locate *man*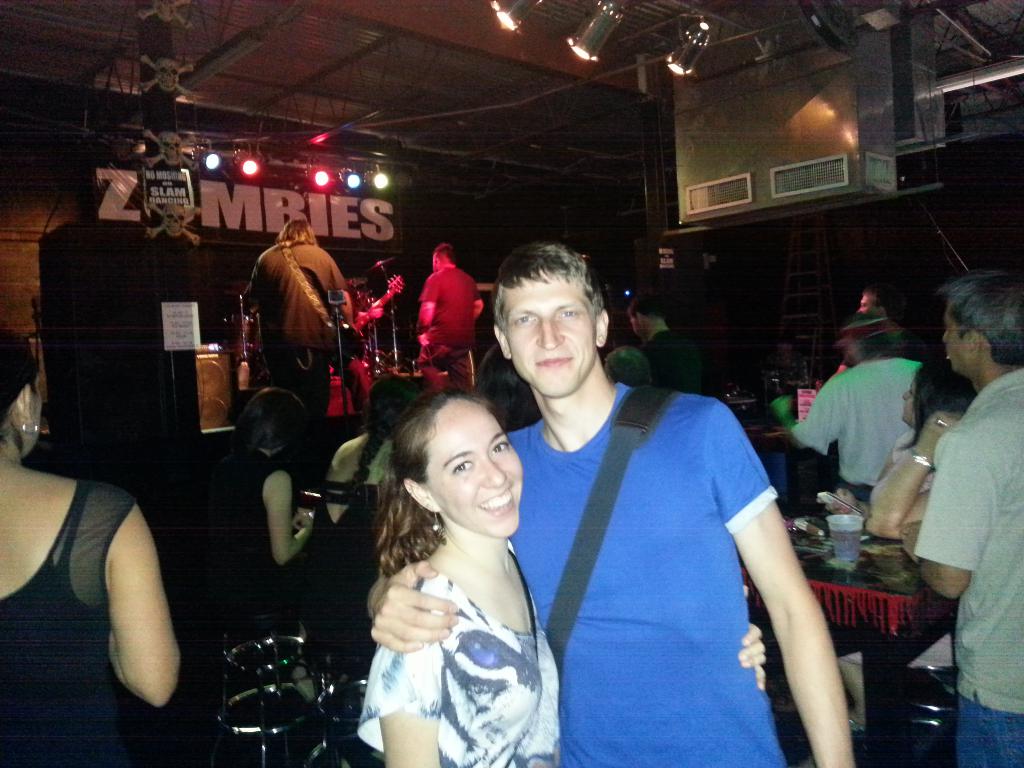
pyautogui.locateOnScreen(767, 316, 917, 506)
